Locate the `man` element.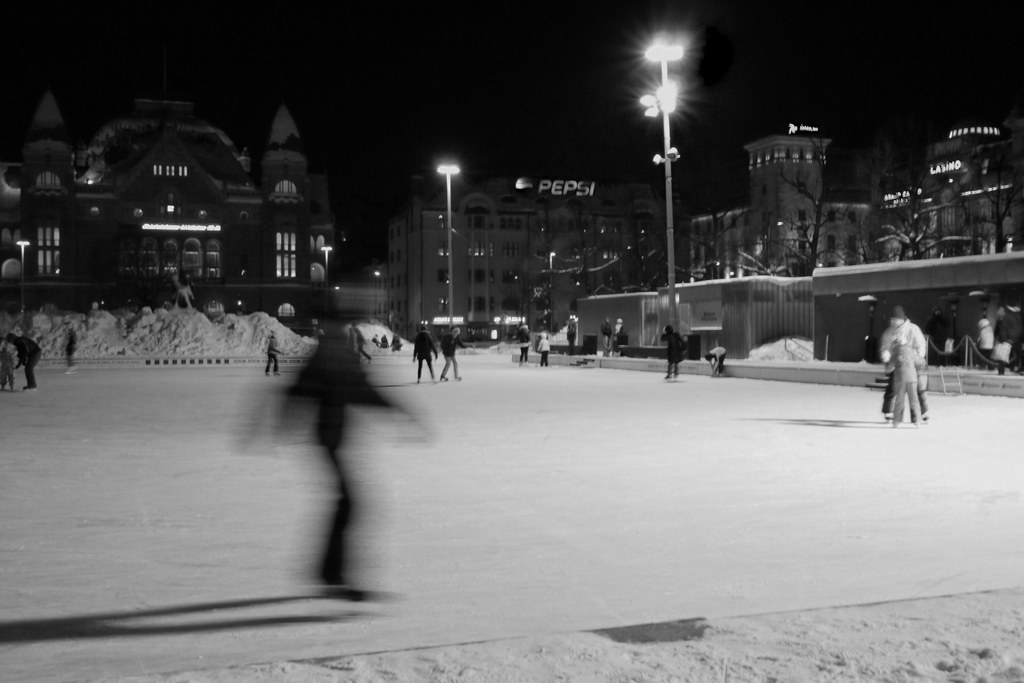
Element bbox: 874:306:941:428.
